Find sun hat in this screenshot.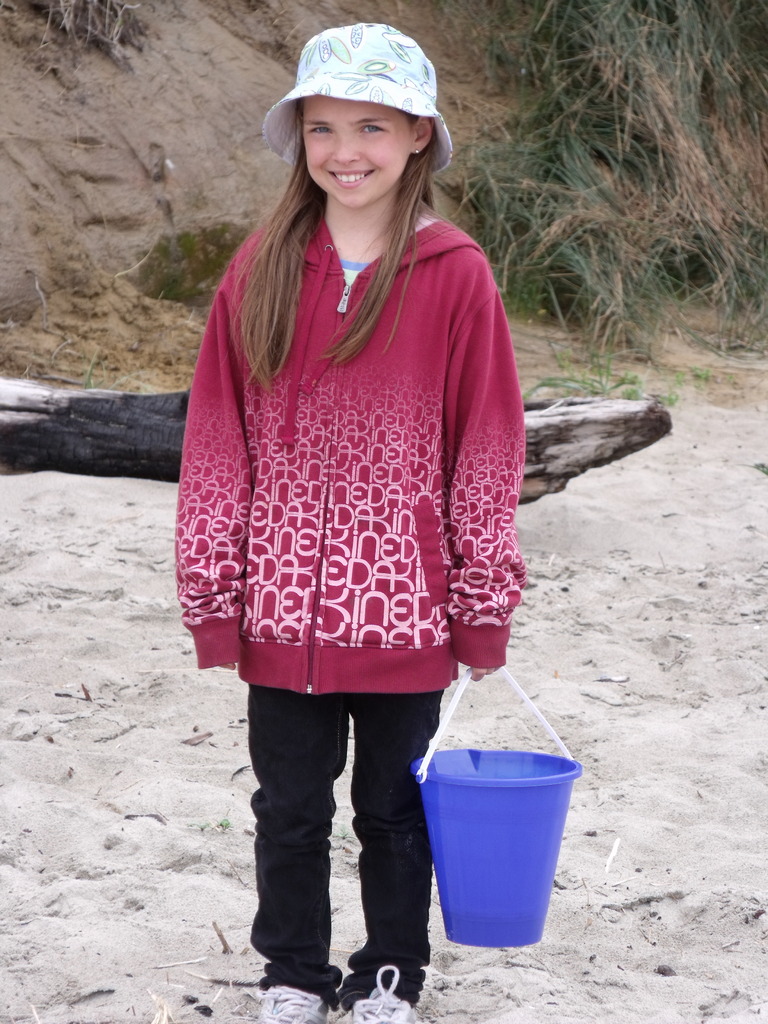
The bounding box for sun hat is {"left": 250, "top": 13, "right": 455, "bottom": 184}.
